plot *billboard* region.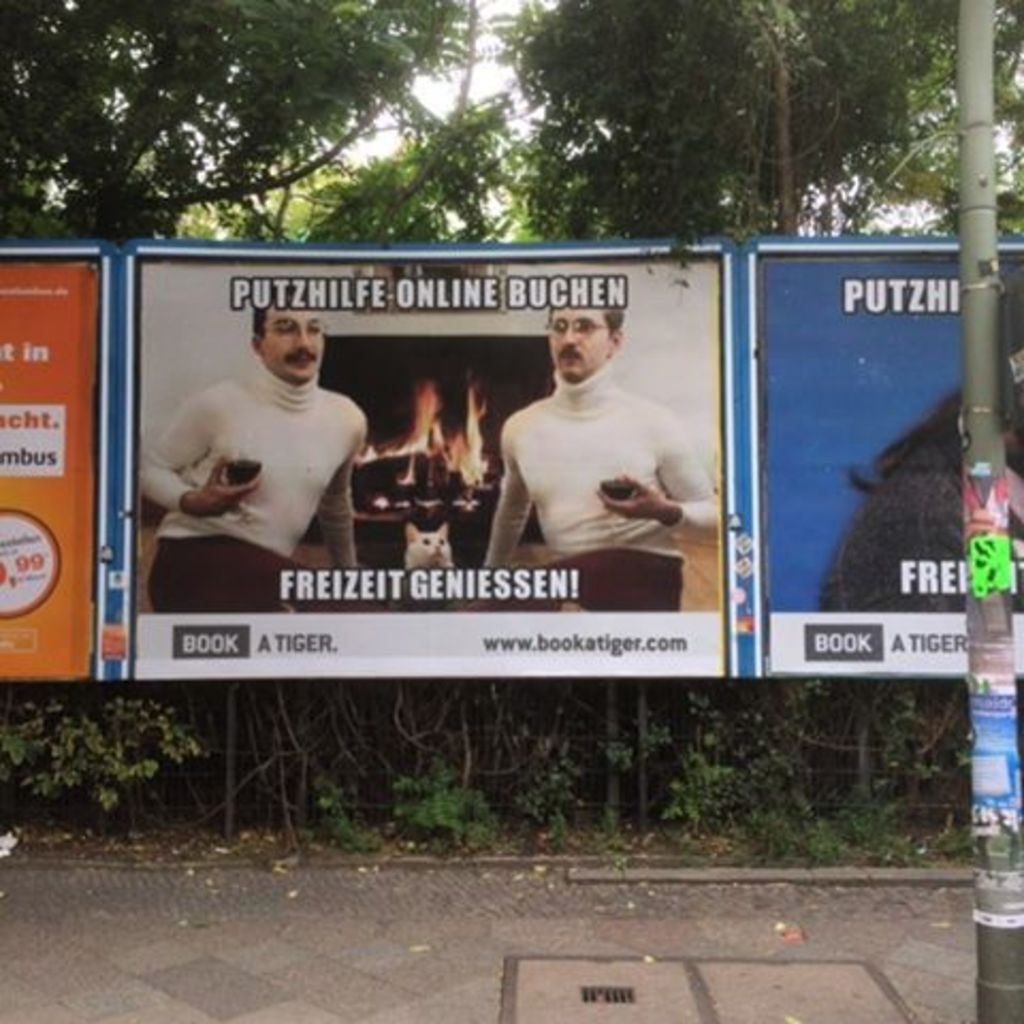
Plotted at [0, 241, 113, 678].
